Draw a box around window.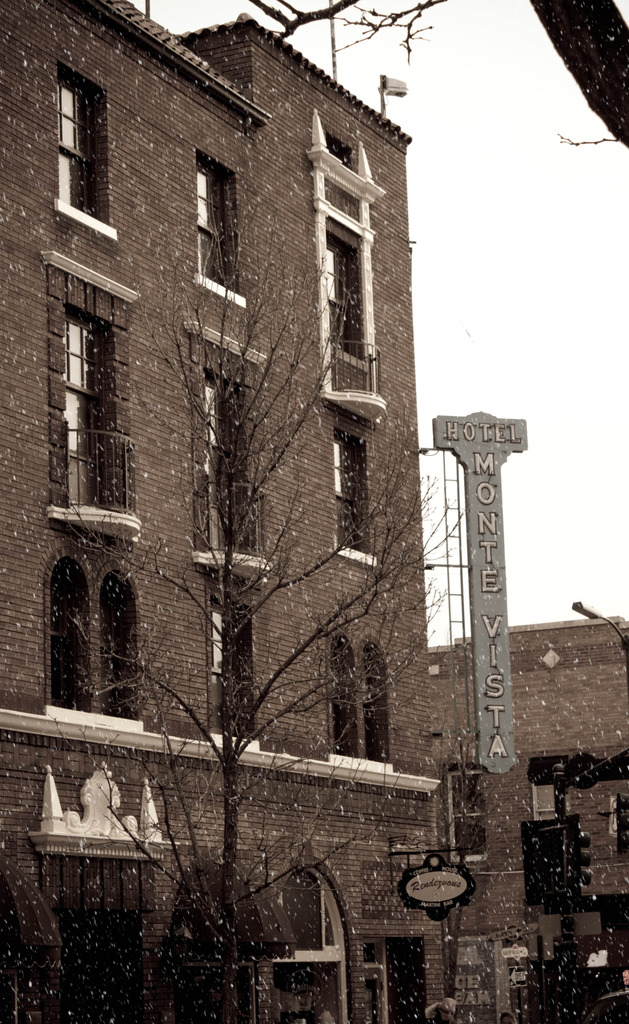
<region>65, 300, 127, 511</region>.
